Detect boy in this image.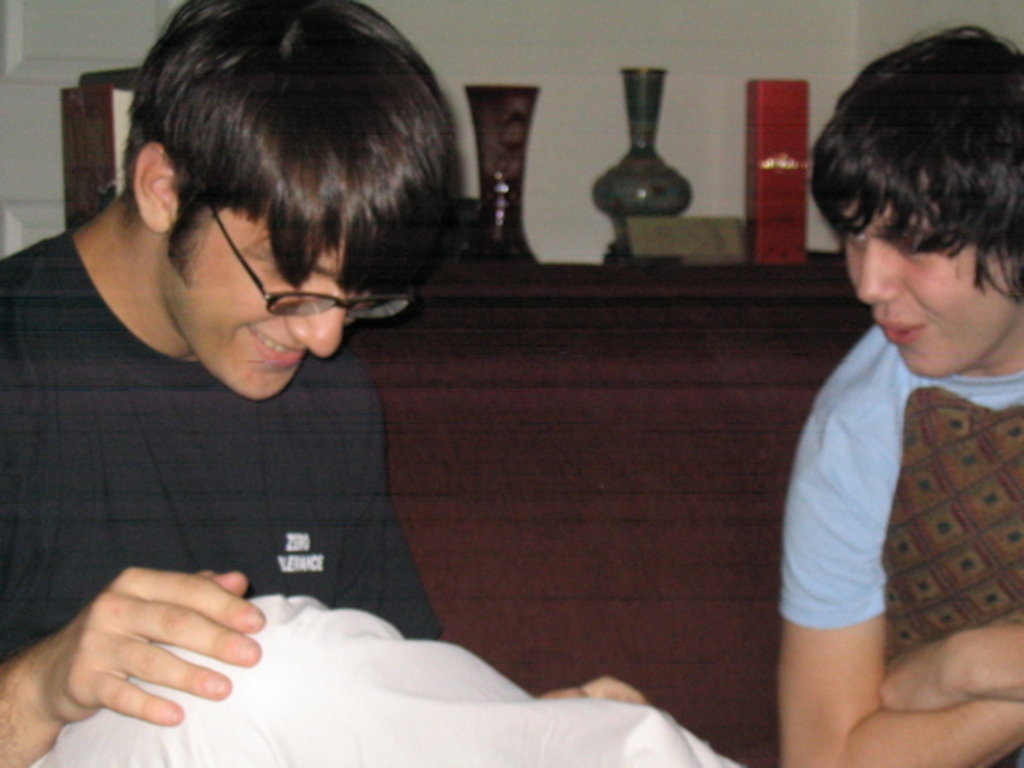
Detection: box(0, 0, 749, 766).
